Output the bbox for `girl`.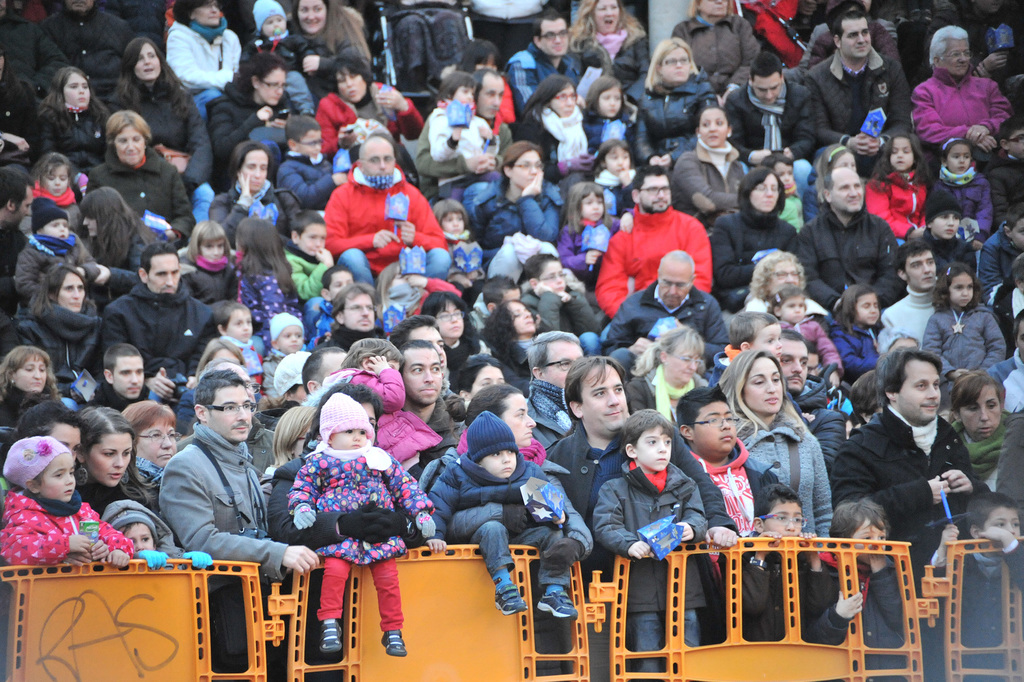
[left=327, top=335, right=441, bottom=460].
